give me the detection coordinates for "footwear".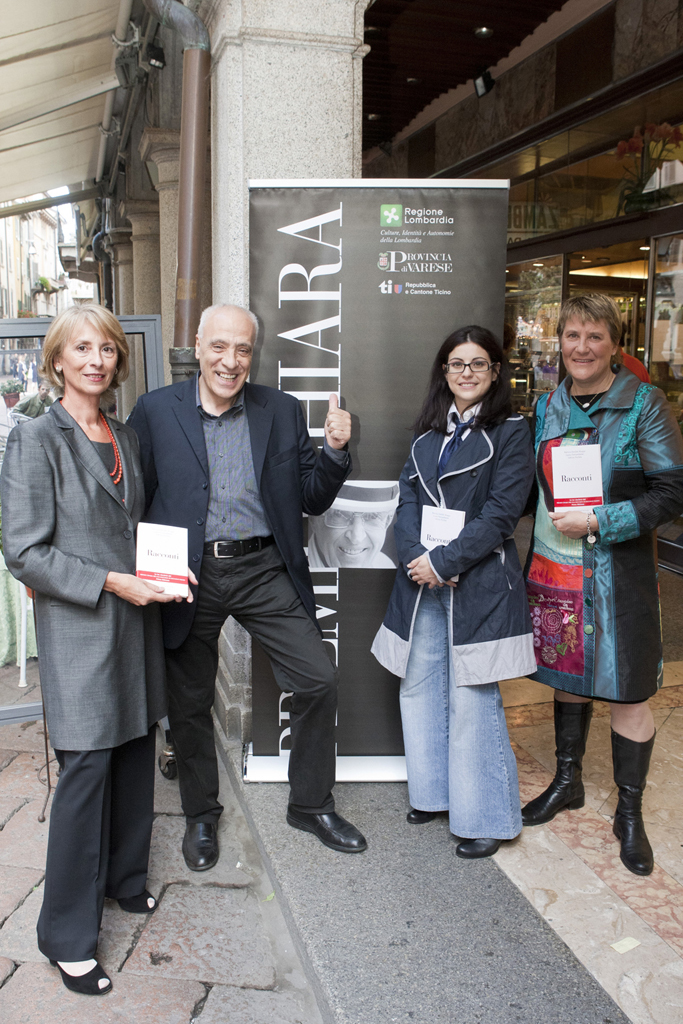
{"left": 284, "top": 793, "right": 365, "bottom": 859}.
